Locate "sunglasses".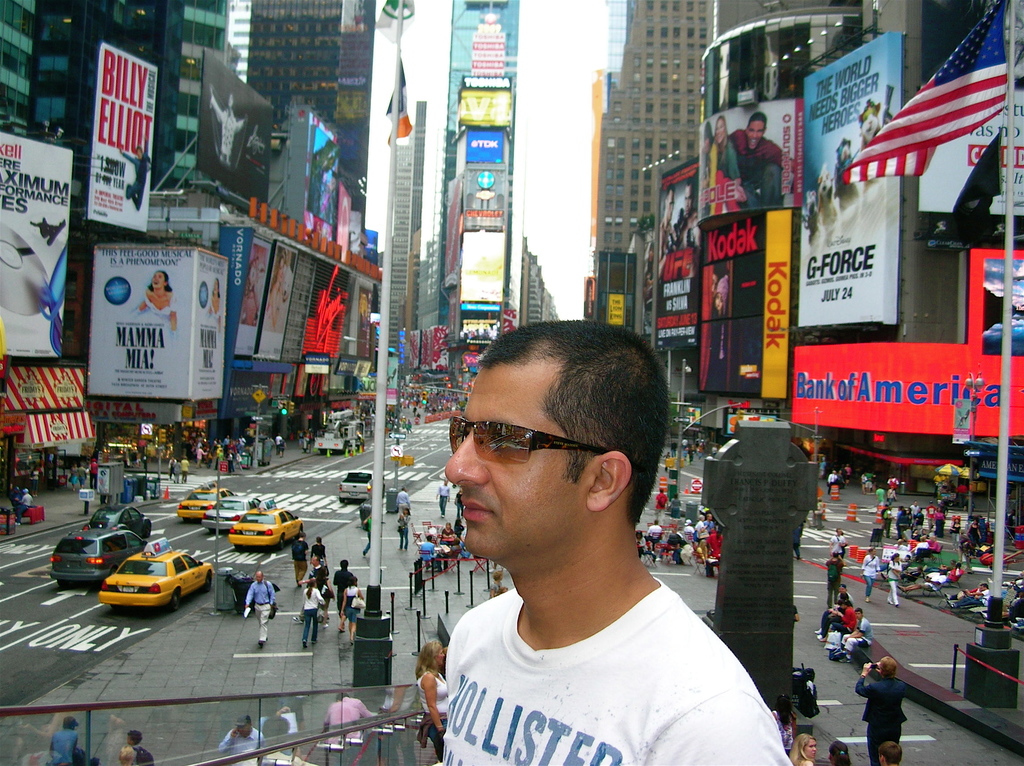
Bounding box: <bbox>449, 418, 616, 467</bbox>.
